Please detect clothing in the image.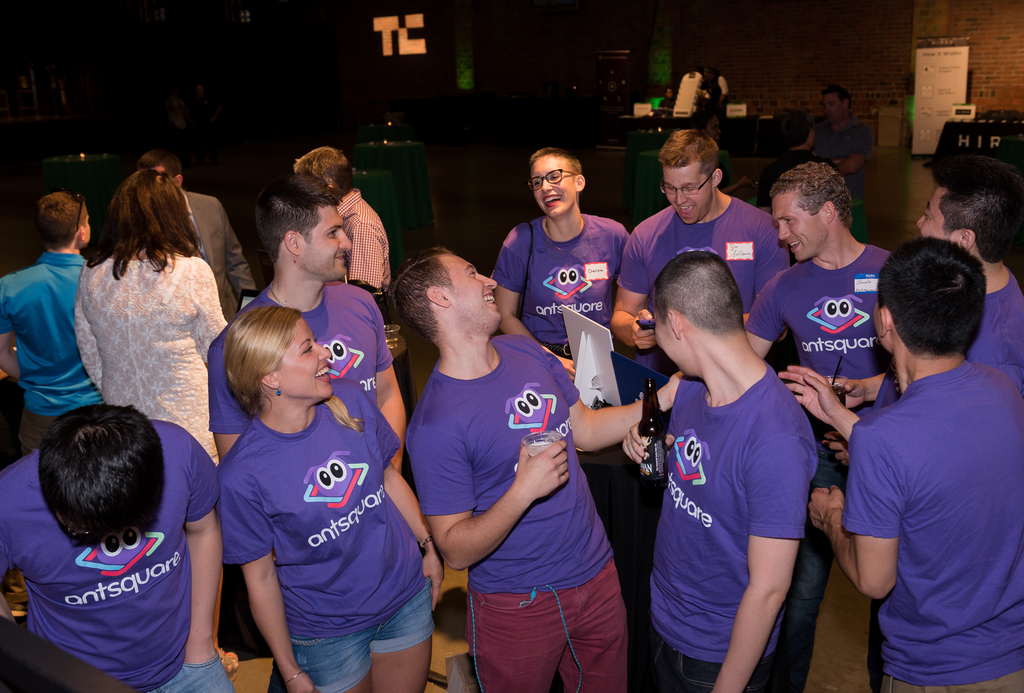
box(182, 187, 252, 333).
